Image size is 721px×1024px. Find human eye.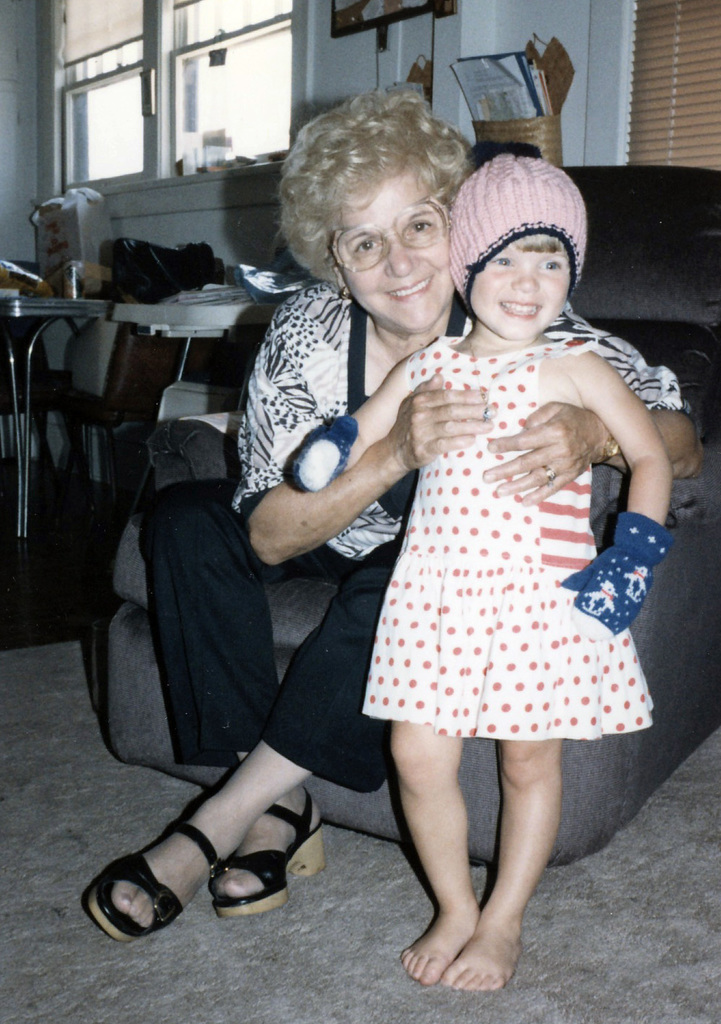
<region>539, 255, 563, 273</region>.
